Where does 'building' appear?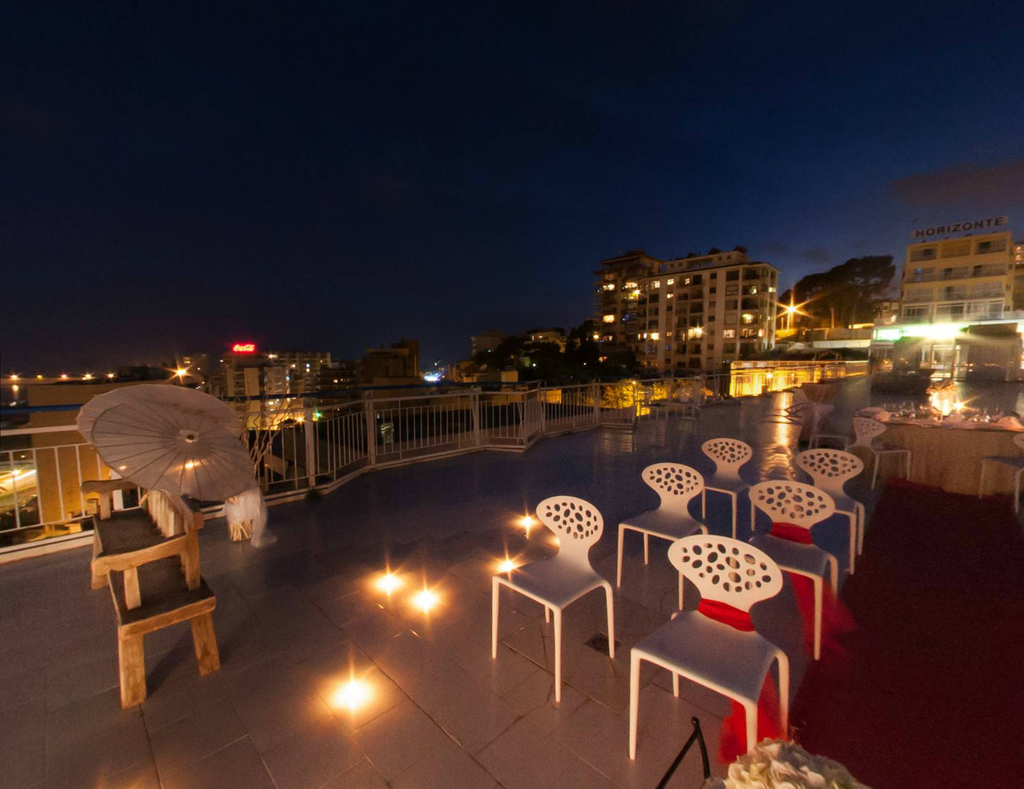
Appears at [left=898, top=218, right=1013, bottom=326].
